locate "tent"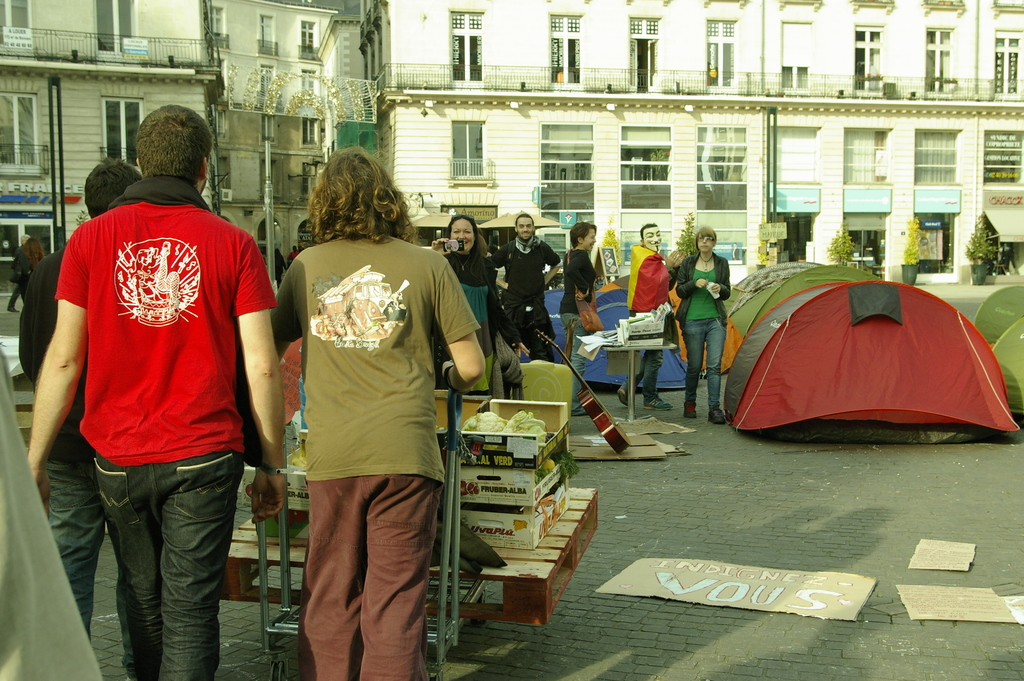
x1=924, y1=301, x2=1023, y2=354
